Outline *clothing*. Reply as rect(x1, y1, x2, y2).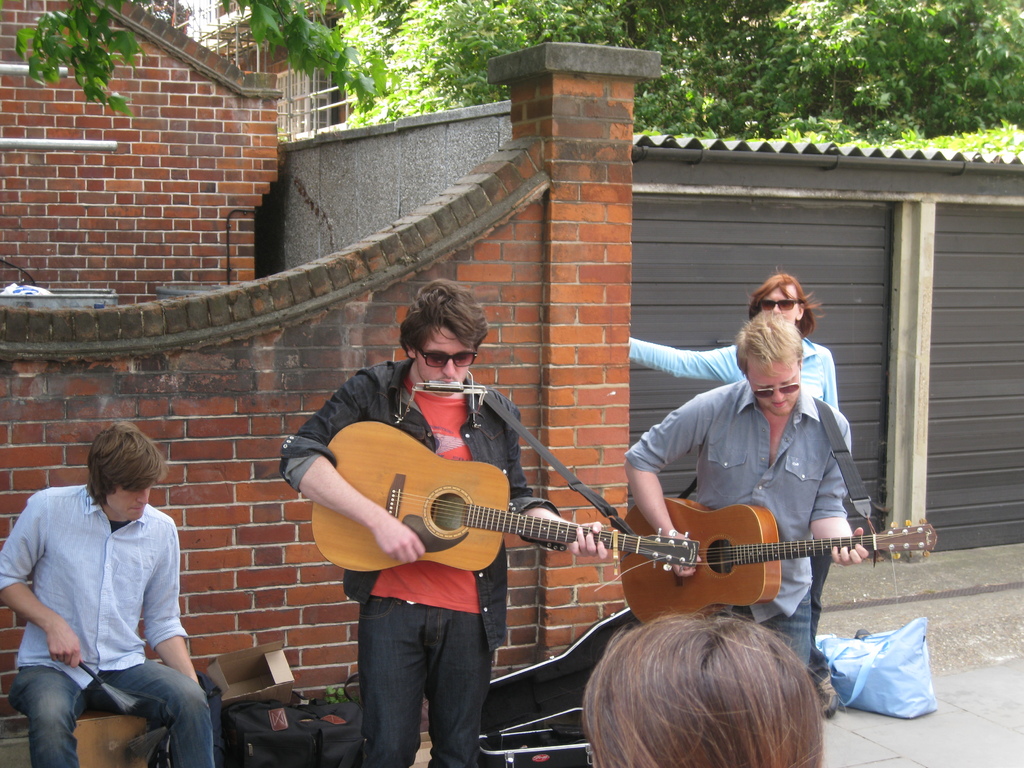
rect(15, 478, 196, 729).
